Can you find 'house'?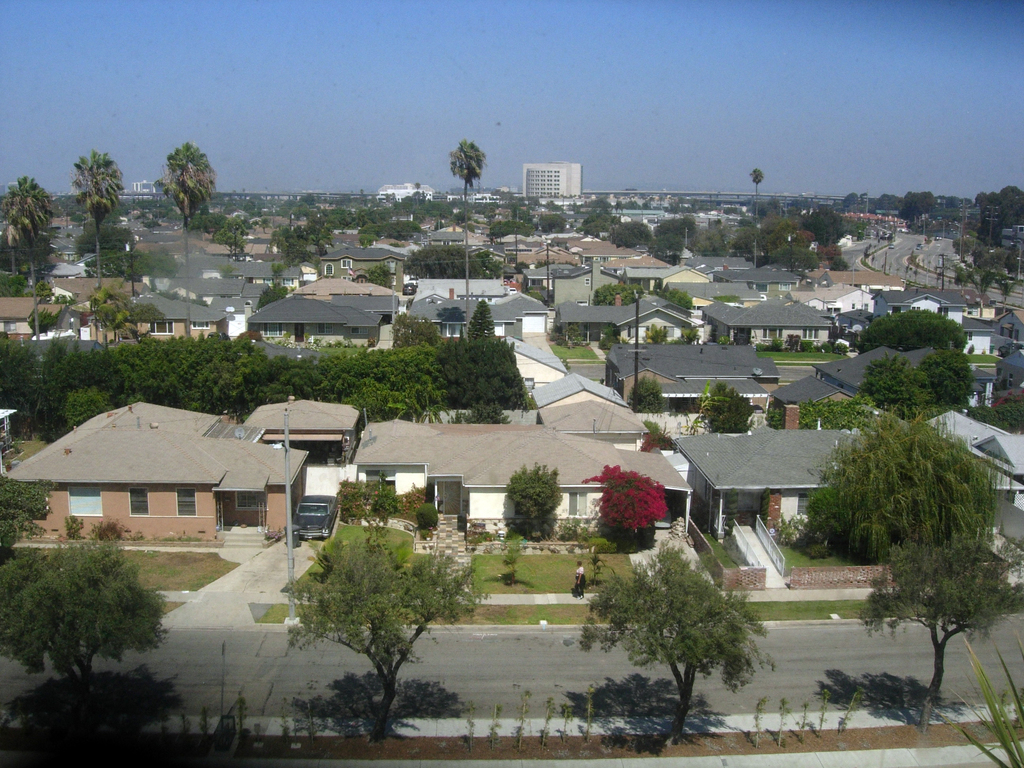
Yes, bounding box: x1=159, y1=252, x2=215, y2=305.
